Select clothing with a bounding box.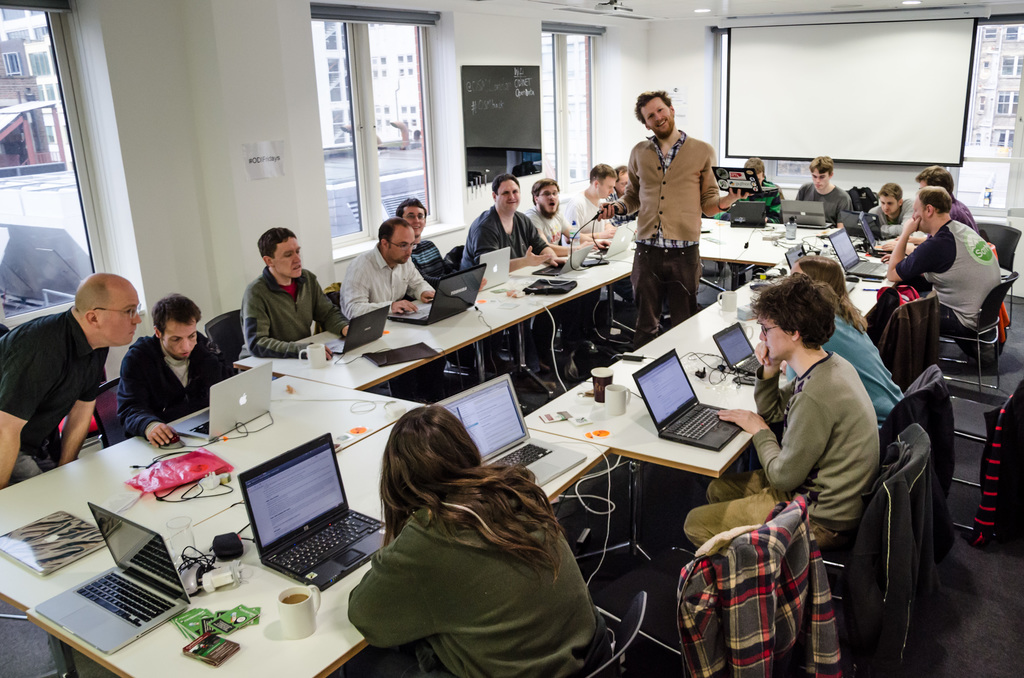
(left=419, top=234, right=463, bottom=289).
